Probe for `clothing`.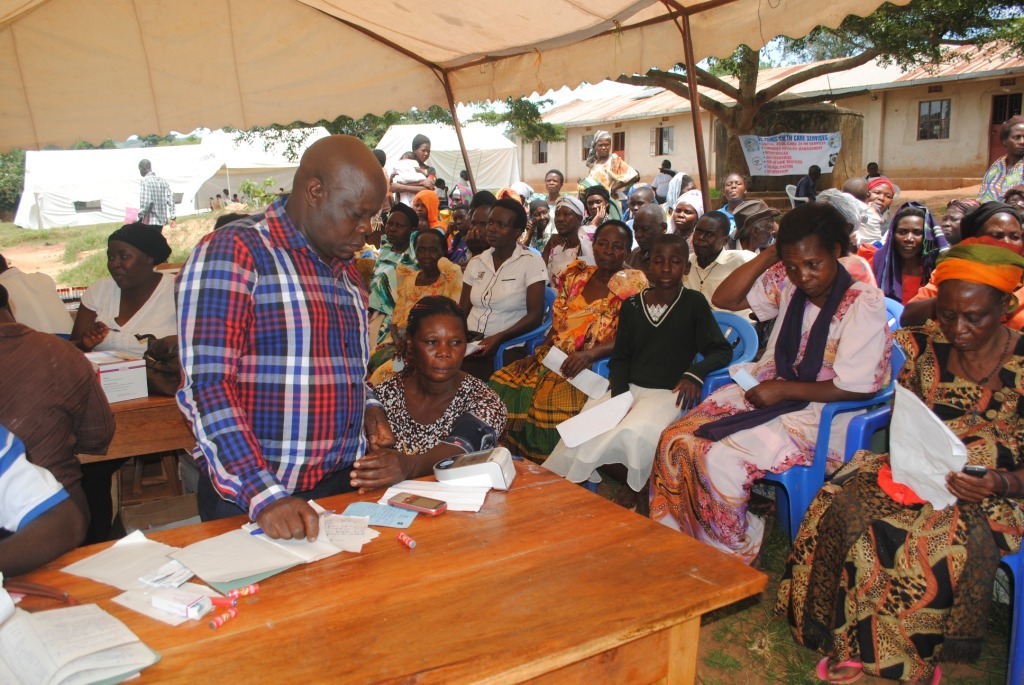
Probe result: <box>826,188,882,251</box>.
